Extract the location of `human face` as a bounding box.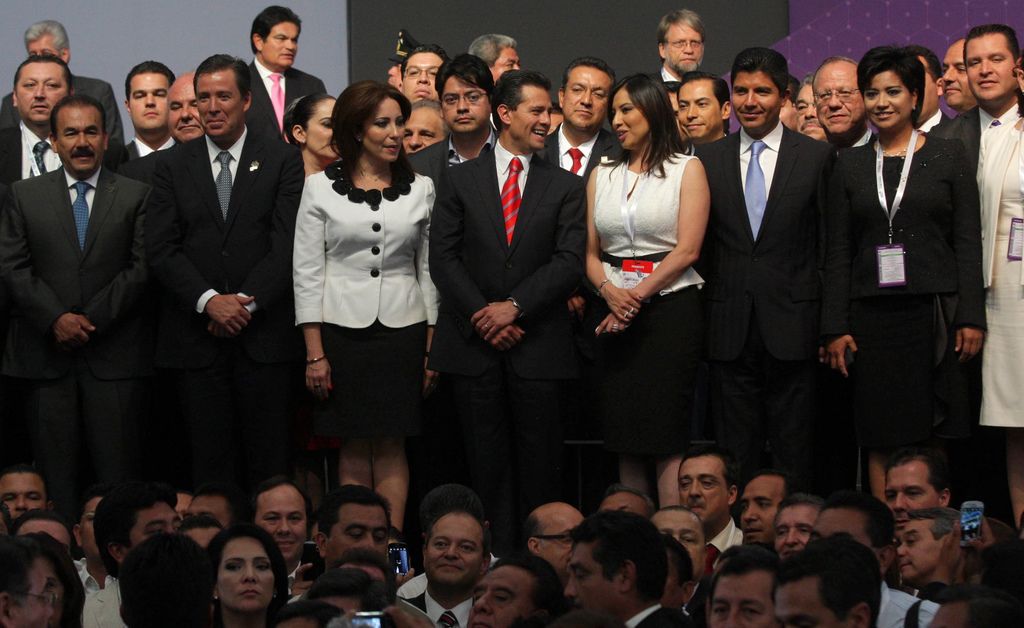
BBox(261, 21, 299, 68).
